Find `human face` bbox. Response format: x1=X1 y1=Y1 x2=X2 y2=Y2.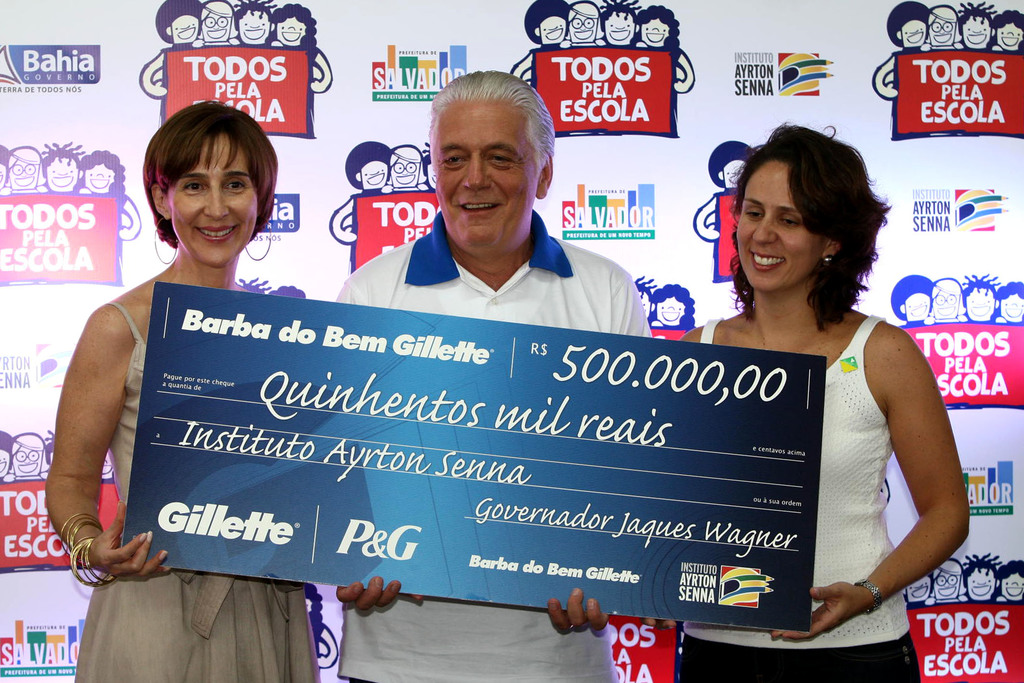
x1=18 y1=446 x2=40 y2=477.
